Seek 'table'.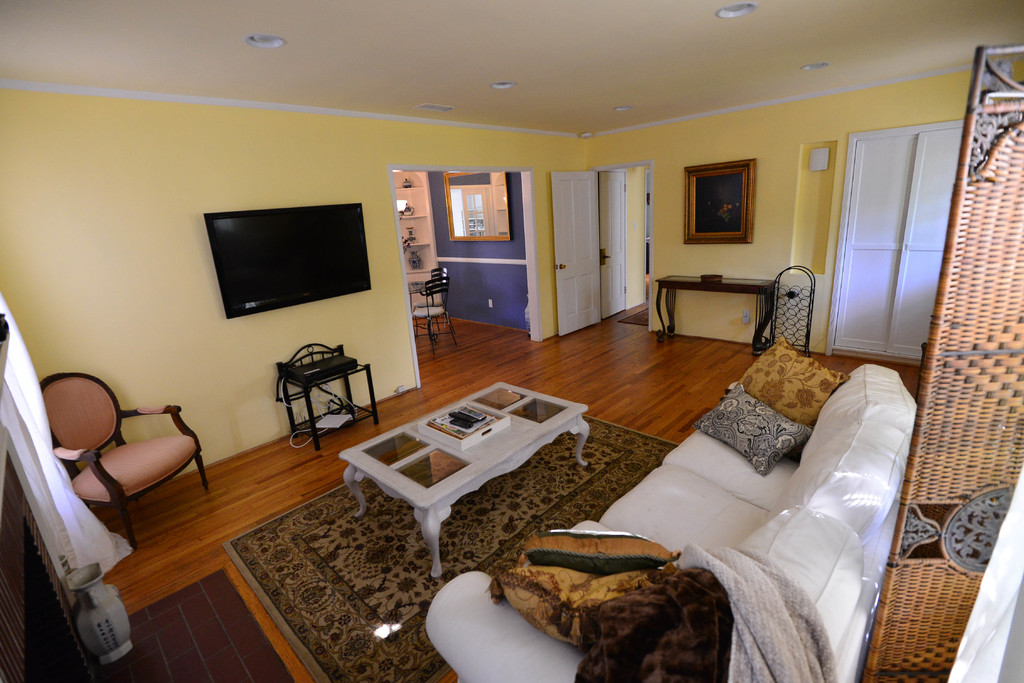
(276,343,372,449).
